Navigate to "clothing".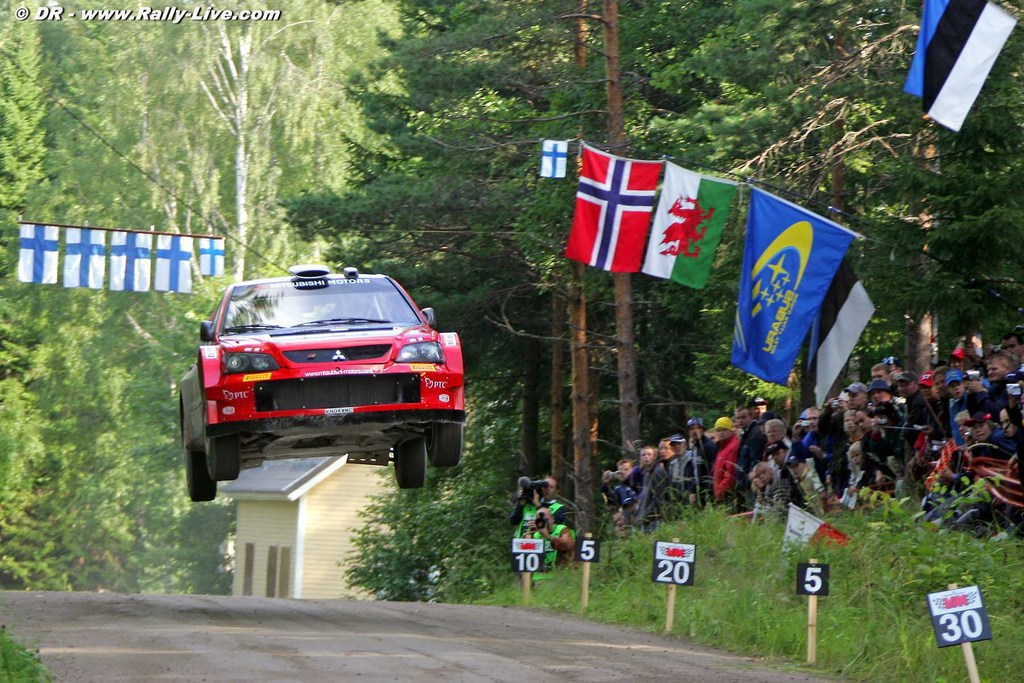
Navigation target: (513,484,570,579).
